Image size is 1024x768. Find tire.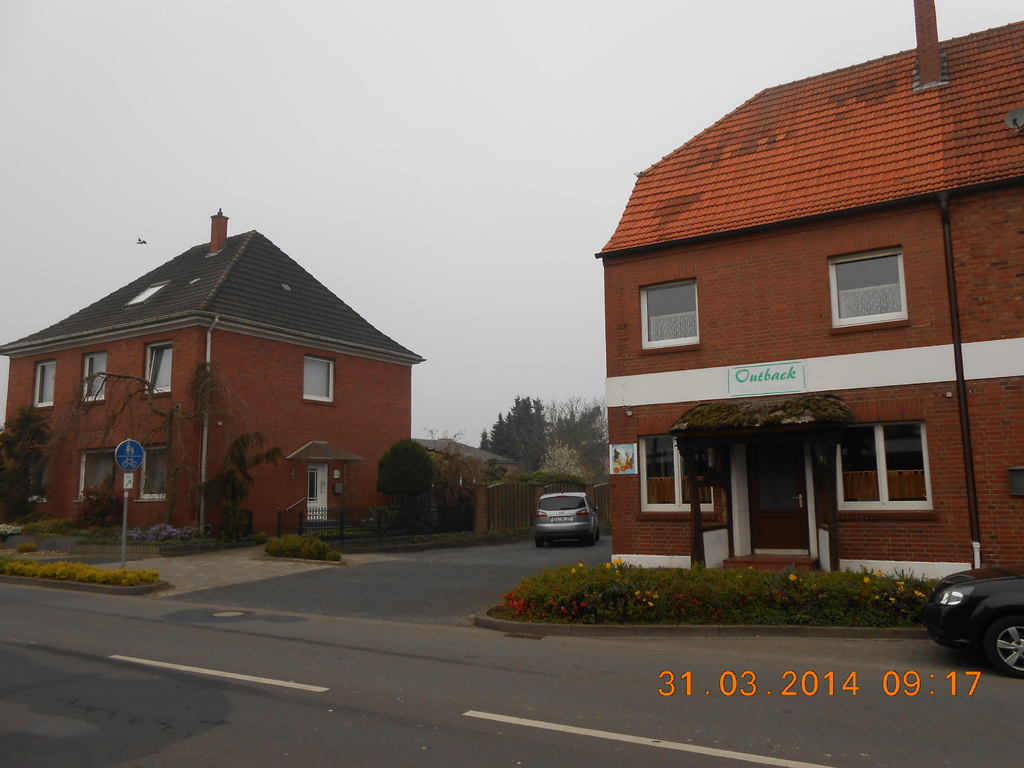
x1=595 y1=524 x2=596 y2=544.
